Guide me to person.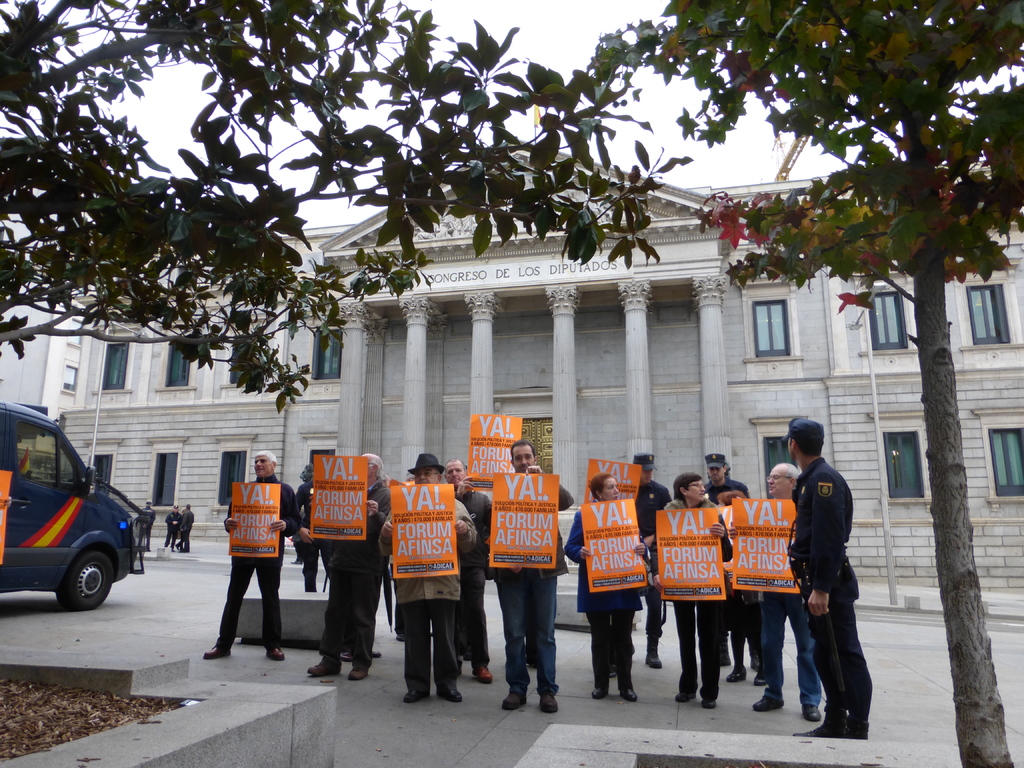
Guidance: [left=788, top=416, right=874, bottom=739].
